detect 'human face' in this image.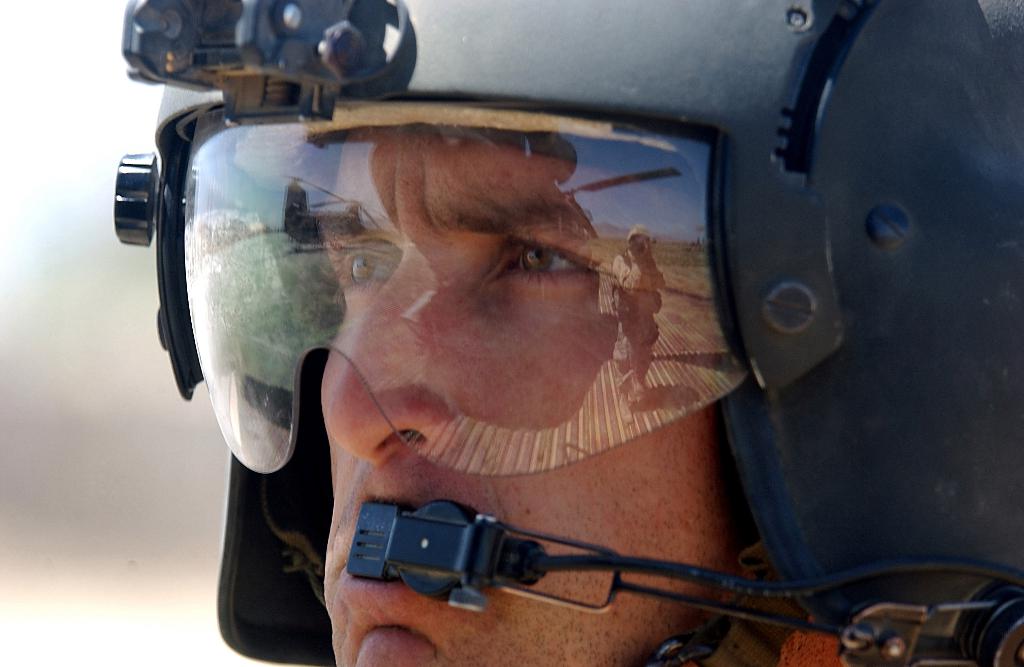
Detection: (314,129,758,666).
